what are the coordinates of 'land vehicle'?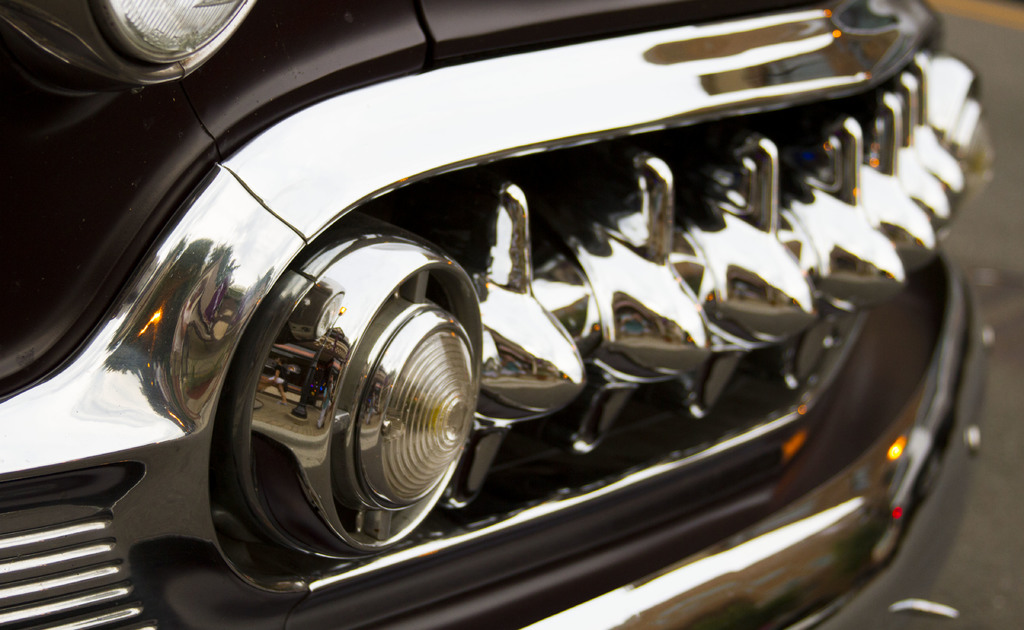
2,15,1018,629.
